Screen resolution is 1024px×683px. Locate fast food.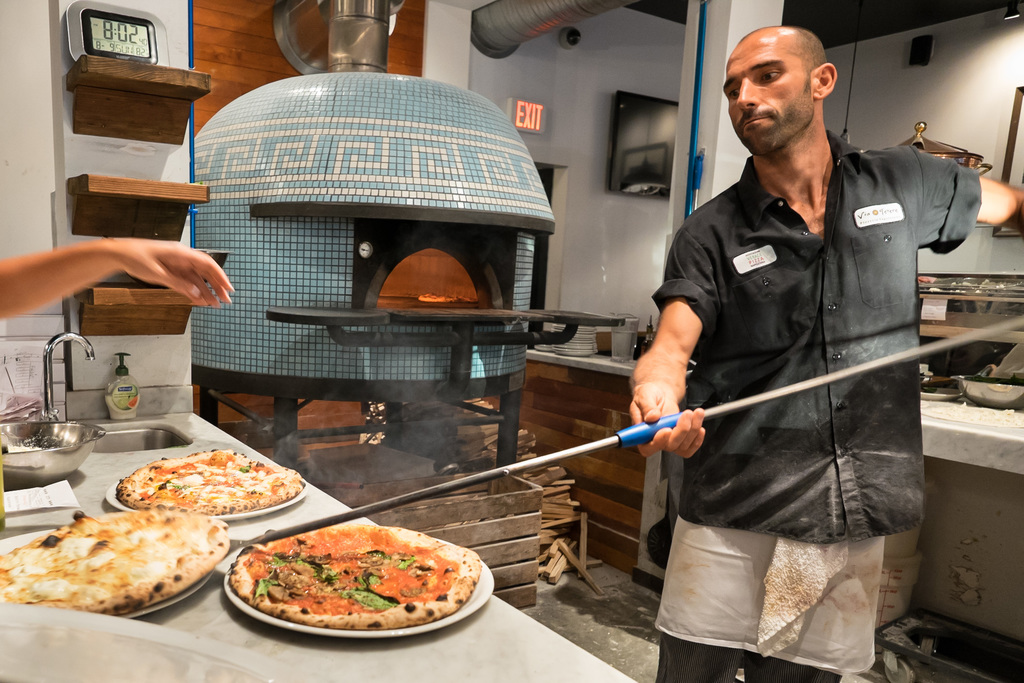
BBox(118, 448, 307, 519).
